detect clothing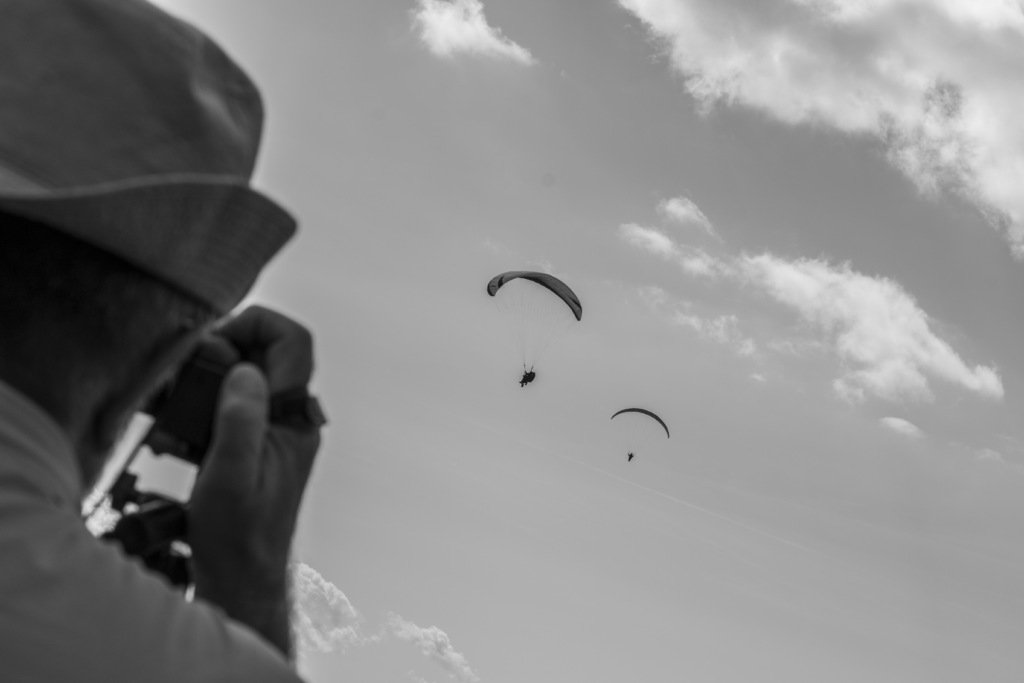
locate(0, 378, 308, 682)
